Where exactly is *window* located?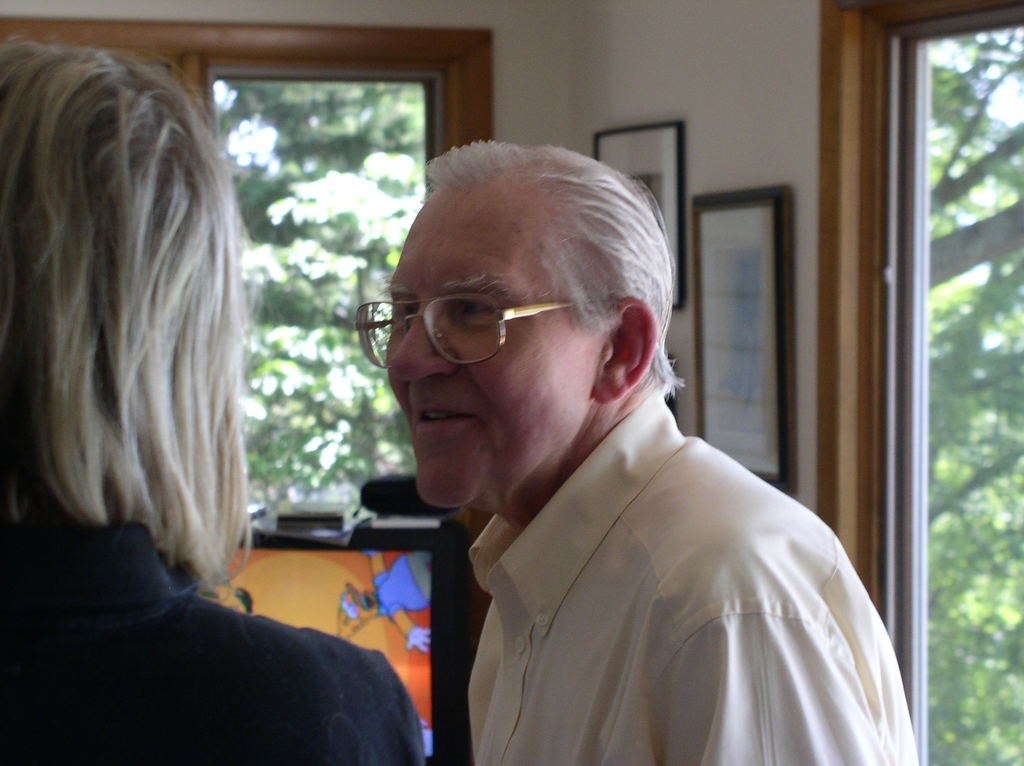
Its bounding box is [x1=0, y1=16, x2=498, y2=765].
